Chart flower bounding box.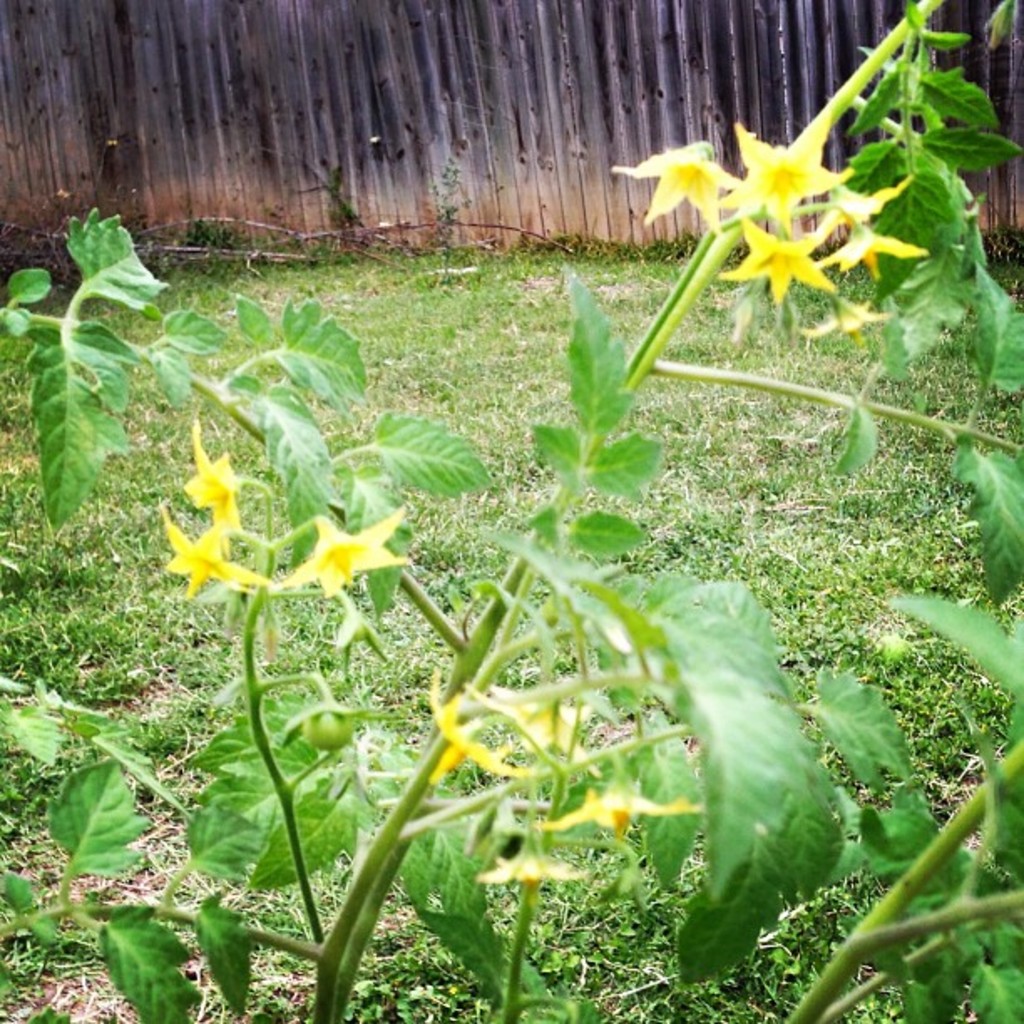
Charted: detection(181, 420, 238, 530).
